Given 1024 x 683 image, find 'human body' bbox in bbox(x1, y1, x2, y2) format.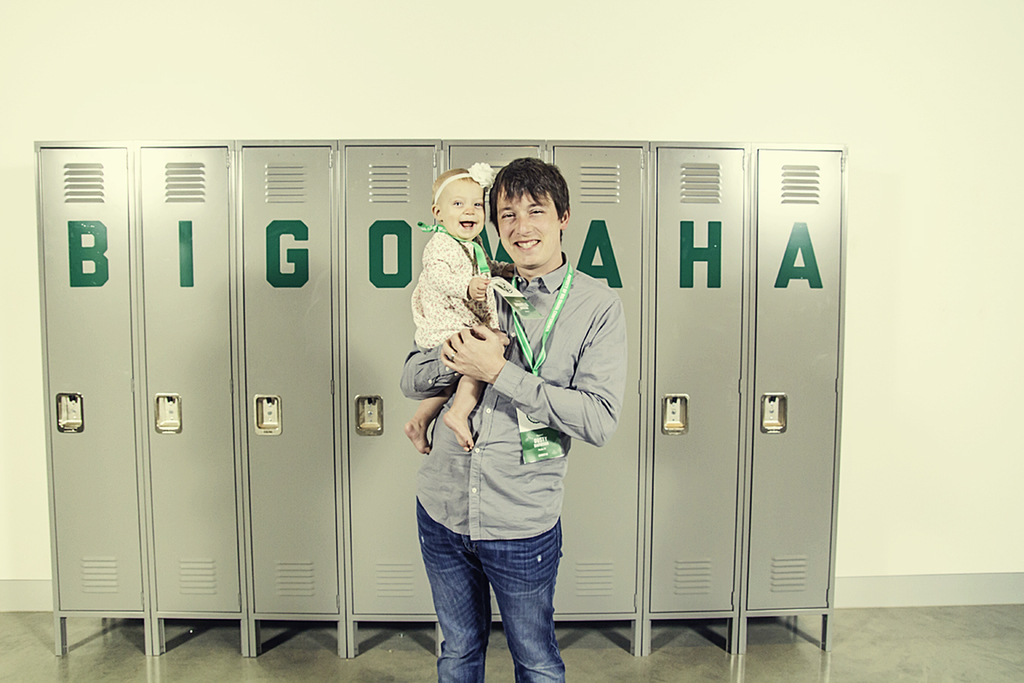
bbox(407, 175, 497, 409).
